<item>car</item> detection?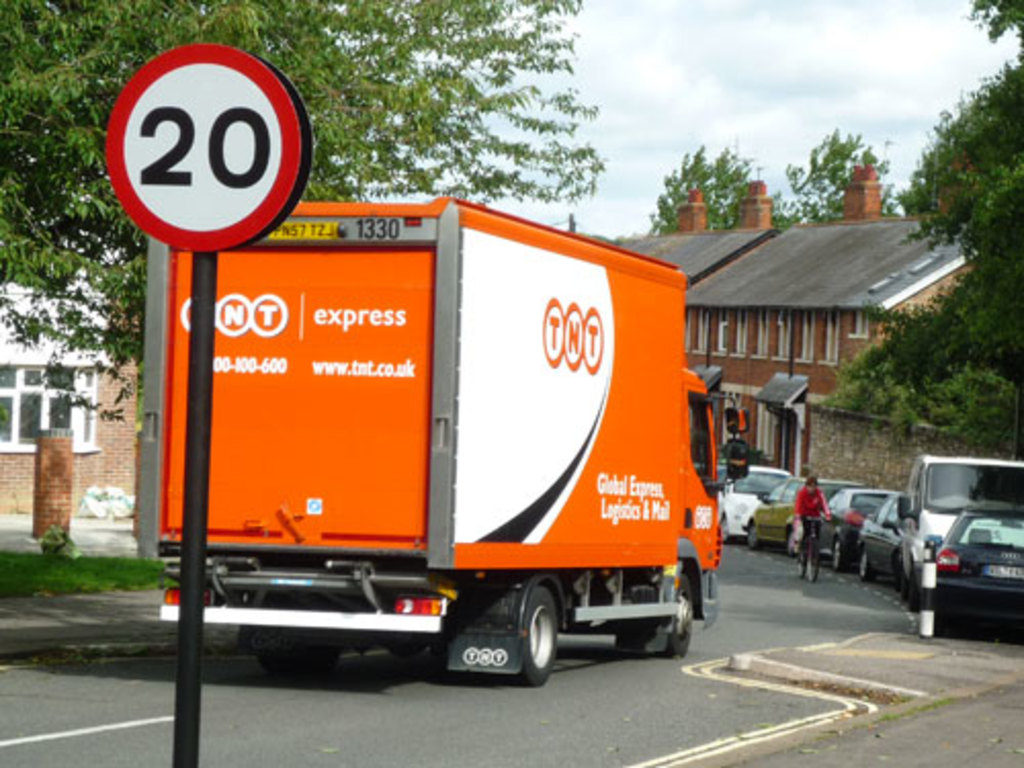
select_region(858, 492, 911, 584)
